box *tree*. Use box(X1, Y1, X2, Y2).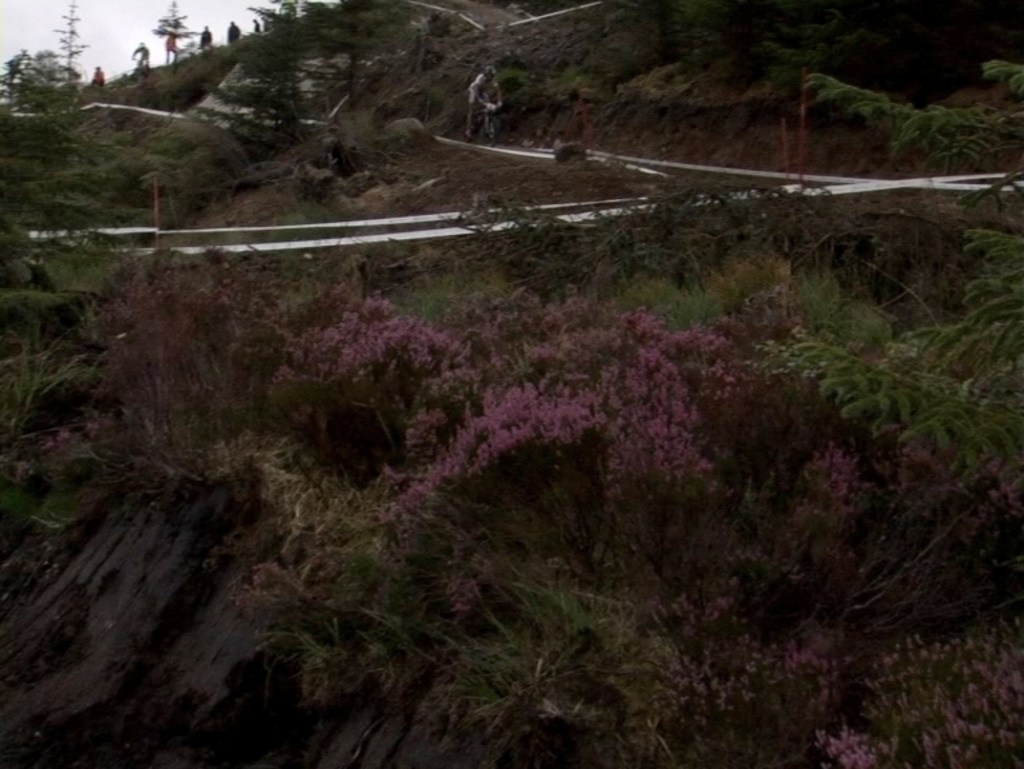
box(148, 0, 196, 63).
